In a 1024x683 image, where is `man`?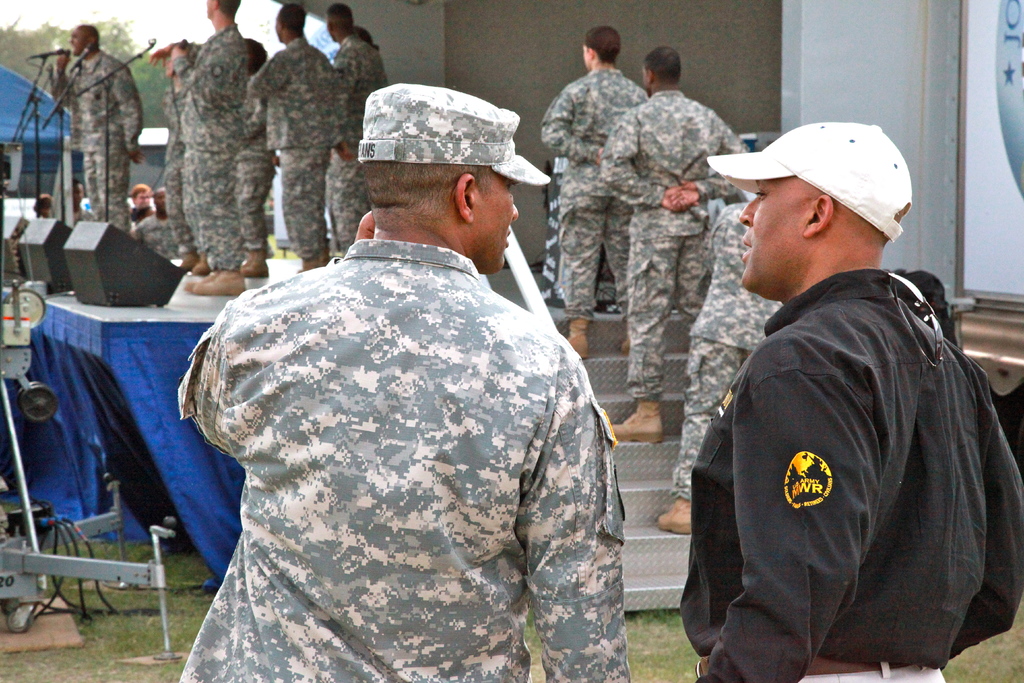
rect(160, 44, 198, 270).
